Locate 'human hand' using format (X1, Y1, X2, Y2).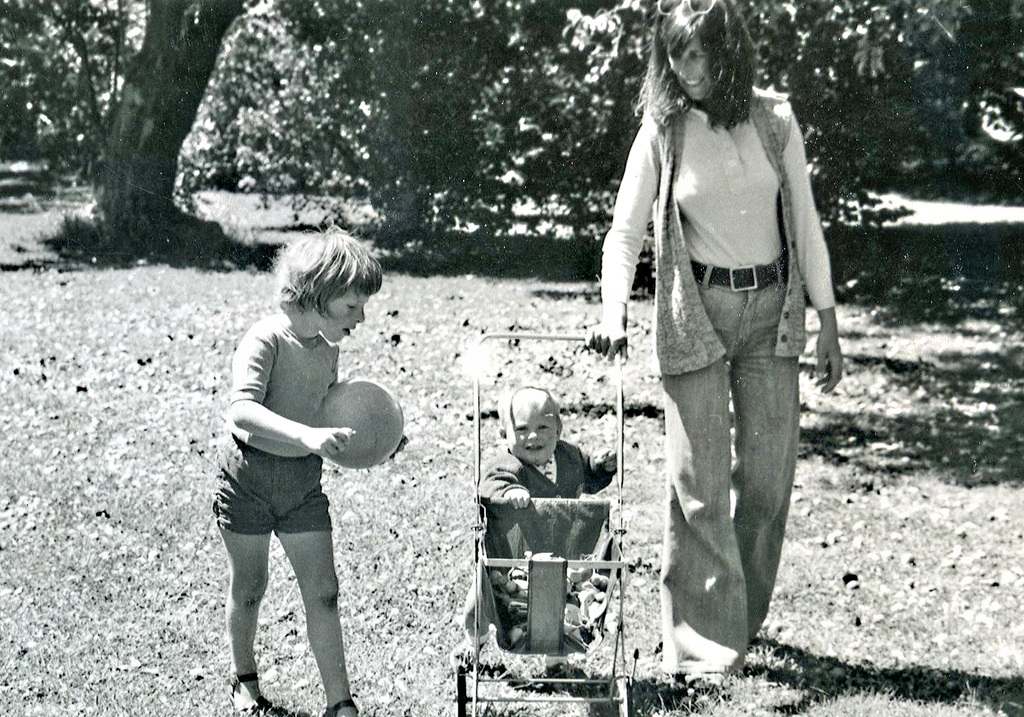
(296, 424, 350, 460).
